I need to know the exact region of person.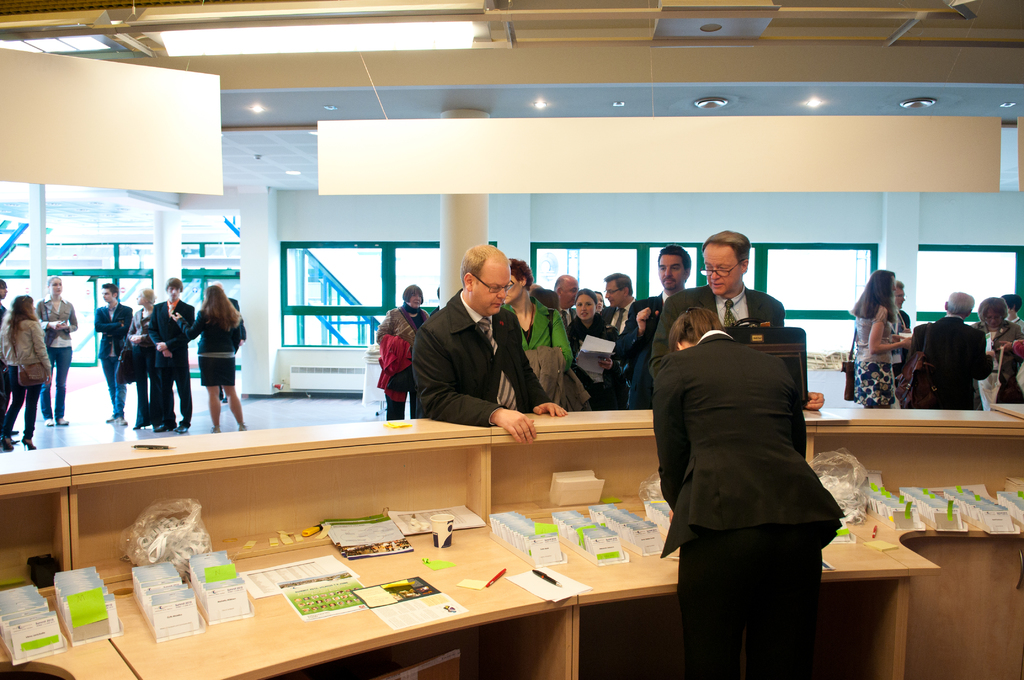
Region: left=168, top=285, right=245, bottom=434.
